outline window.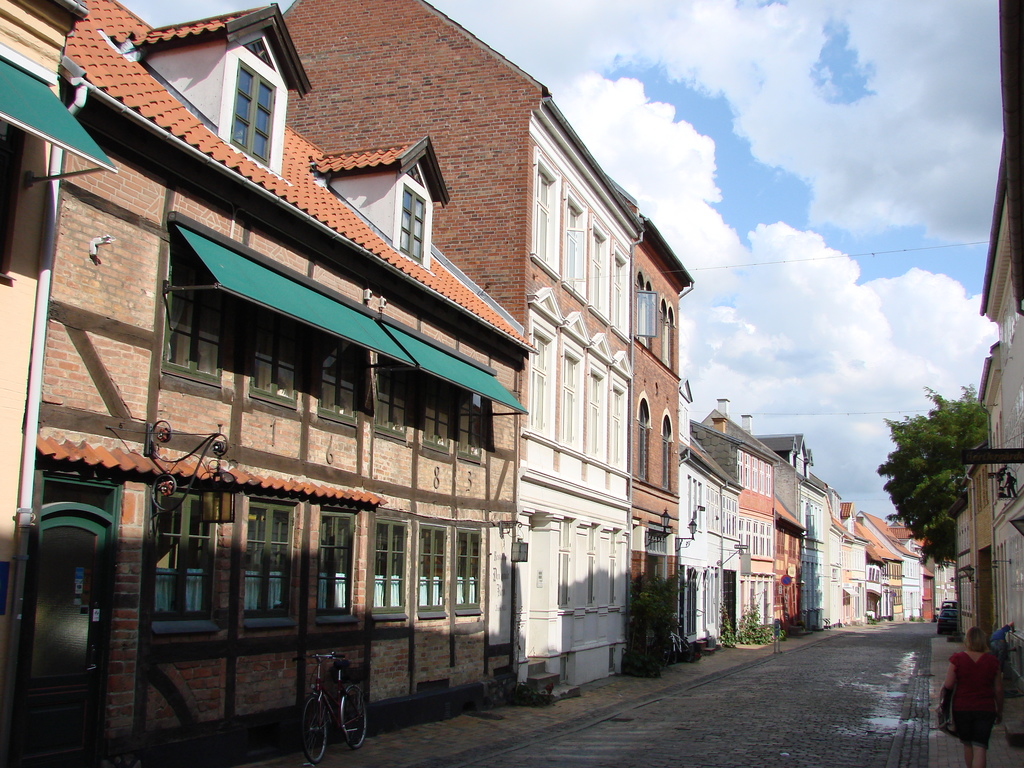
Outline: x1=317 y1=326 x2=360 y2=426.
